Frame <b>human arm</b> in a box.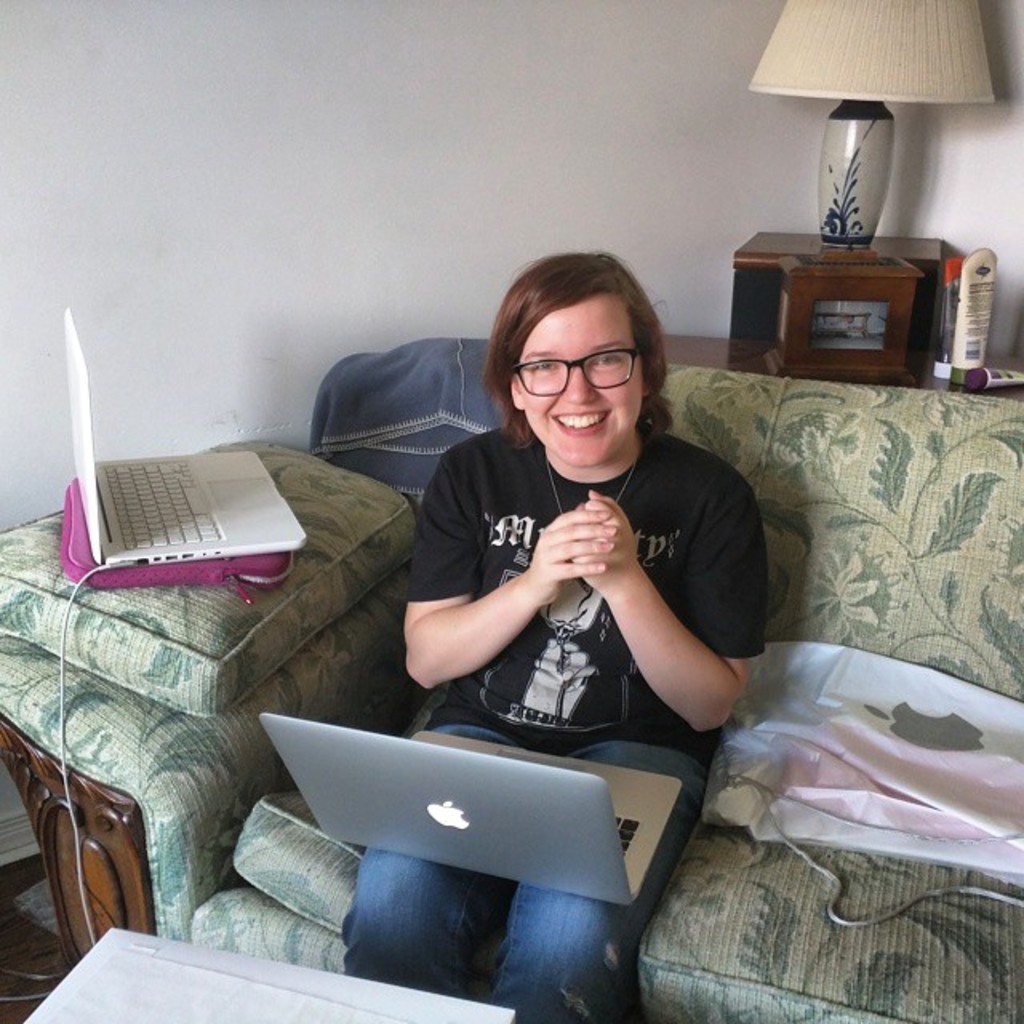
<box>406,448,616,690</box>.
